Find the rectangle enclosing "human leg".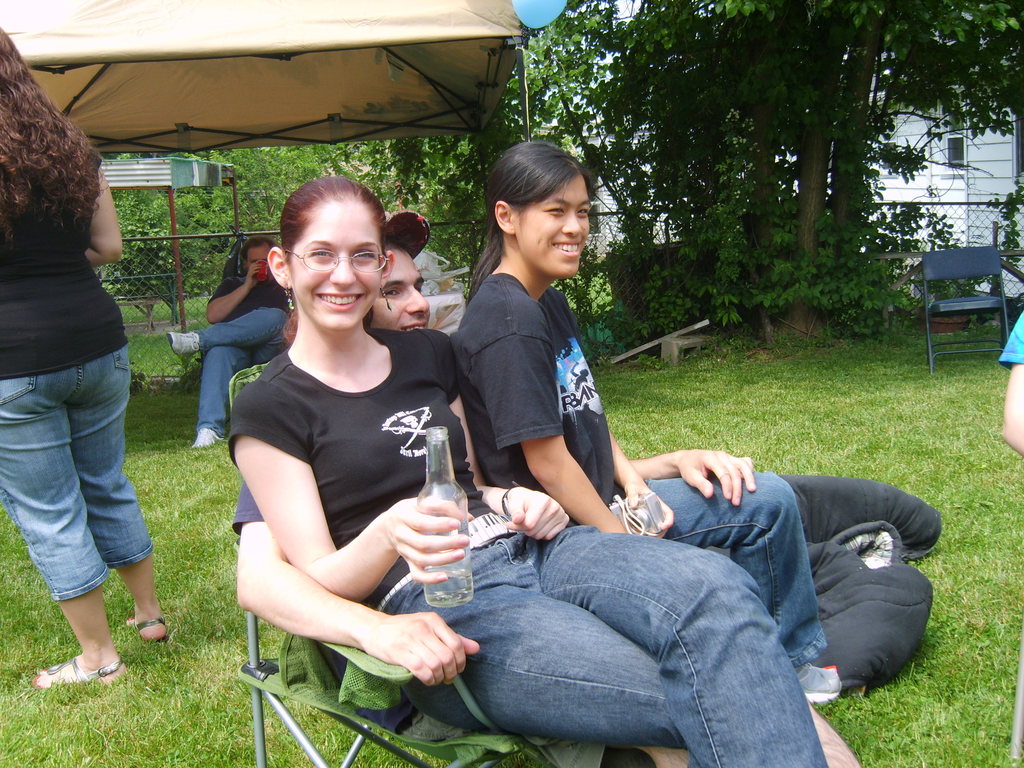
(643,471,838,700).
